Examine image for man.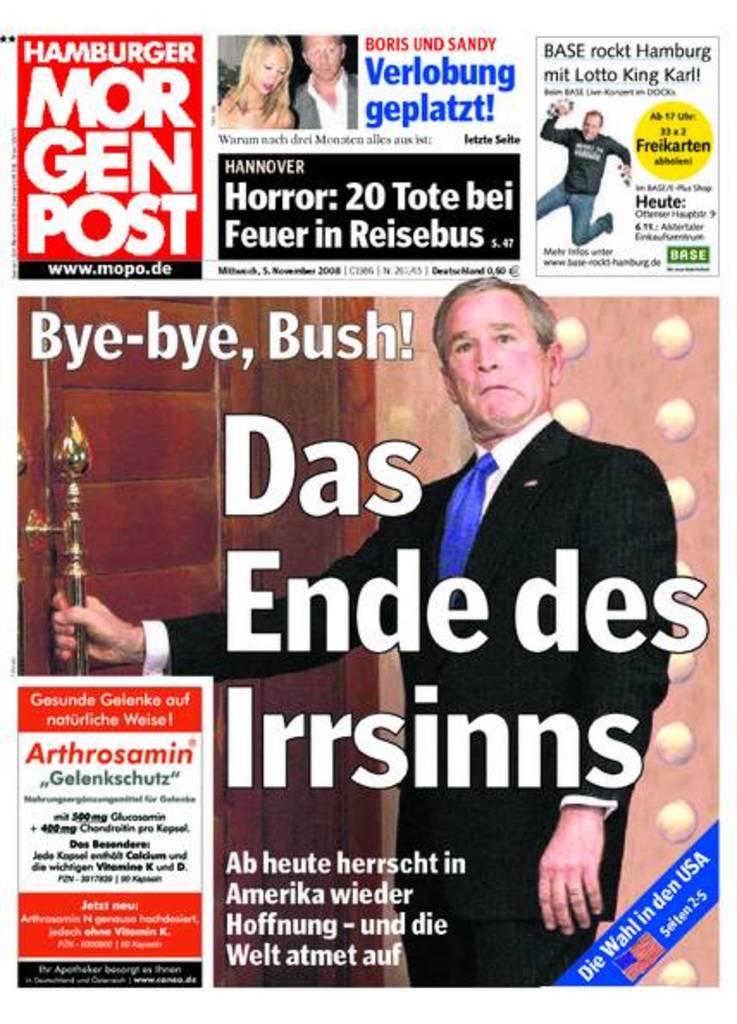
Examination result: locate(536, 103, 629, 244).
